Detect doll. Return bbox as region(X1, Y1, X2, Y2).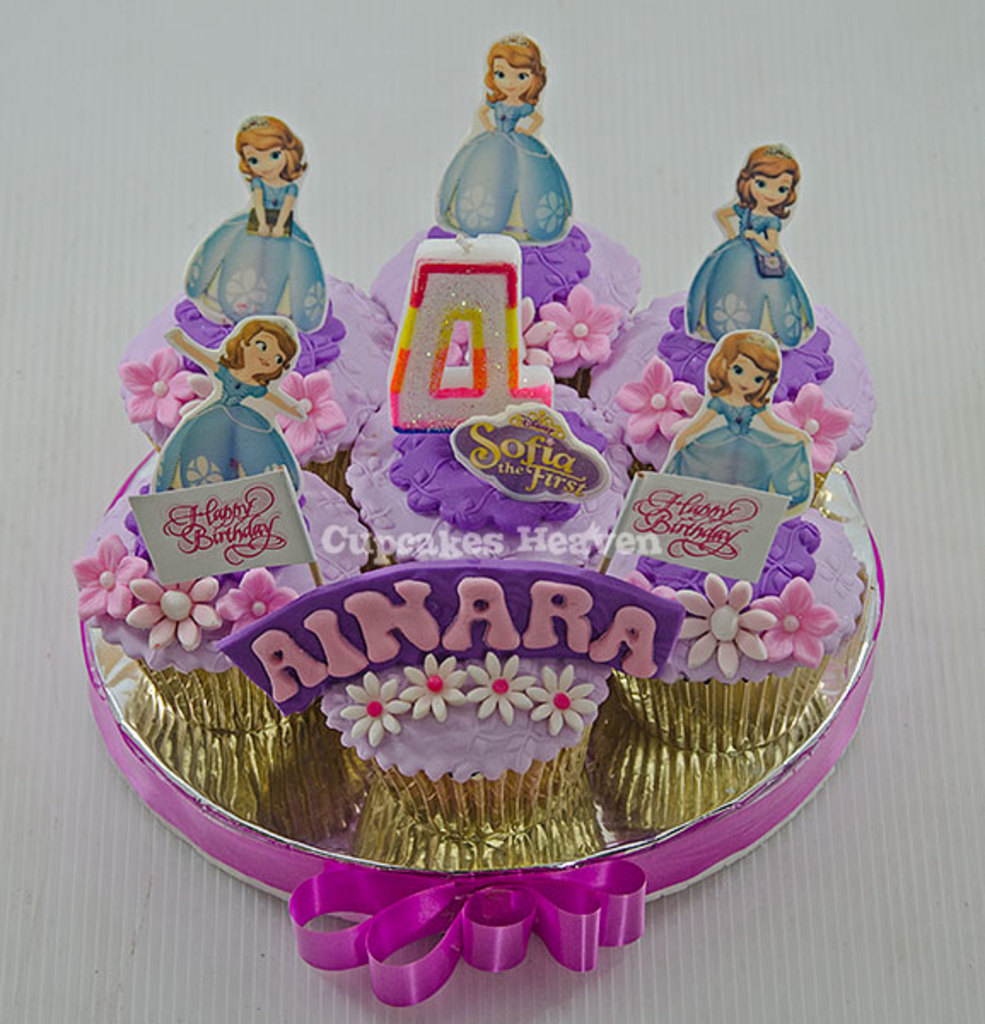
region(661, 340, 806, 521).
